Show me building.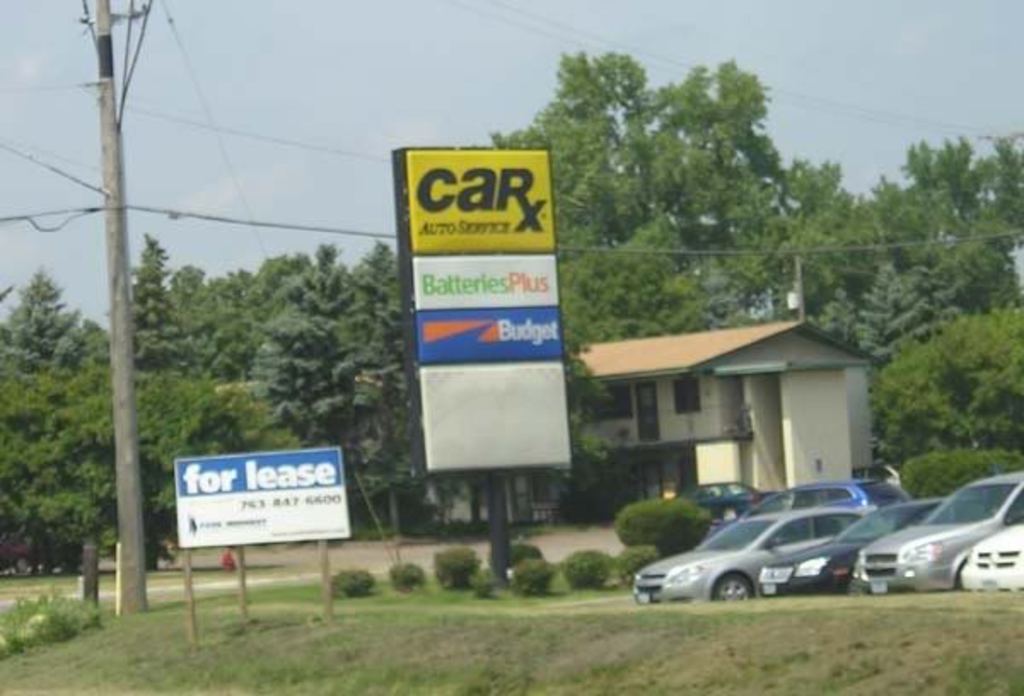
building is here: {"left": 420, "top": 317, "right": 887, "bottom": 525}.
